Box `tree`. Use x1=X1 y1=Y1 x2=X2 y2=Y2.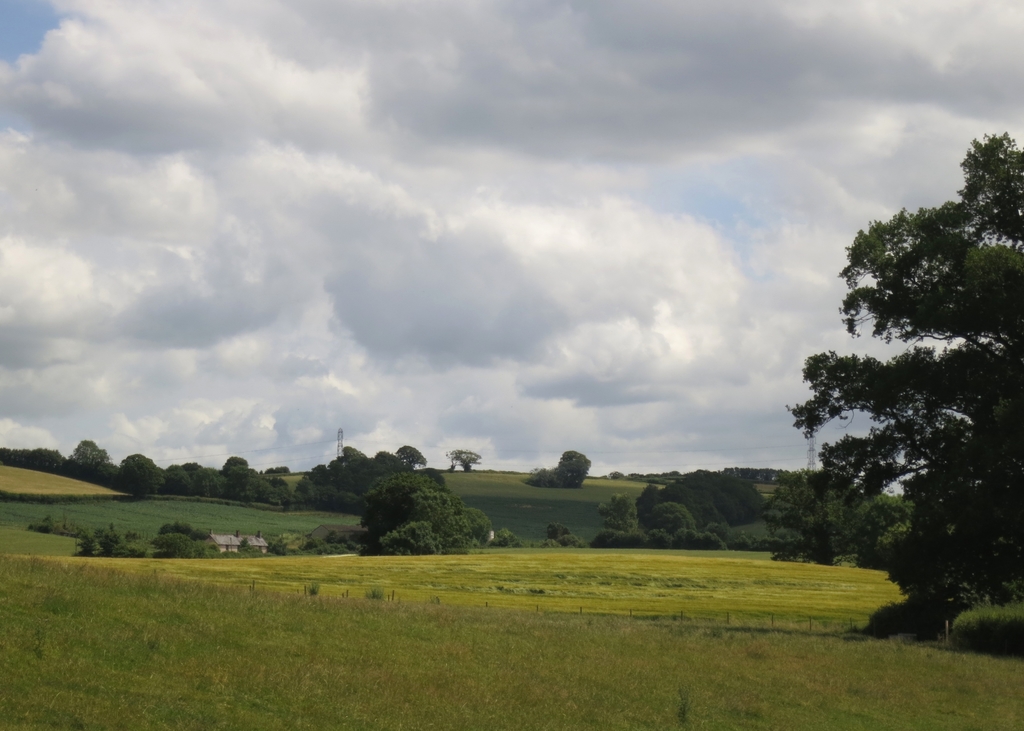
x1=527 y1=447 x2=593 y2=483.
